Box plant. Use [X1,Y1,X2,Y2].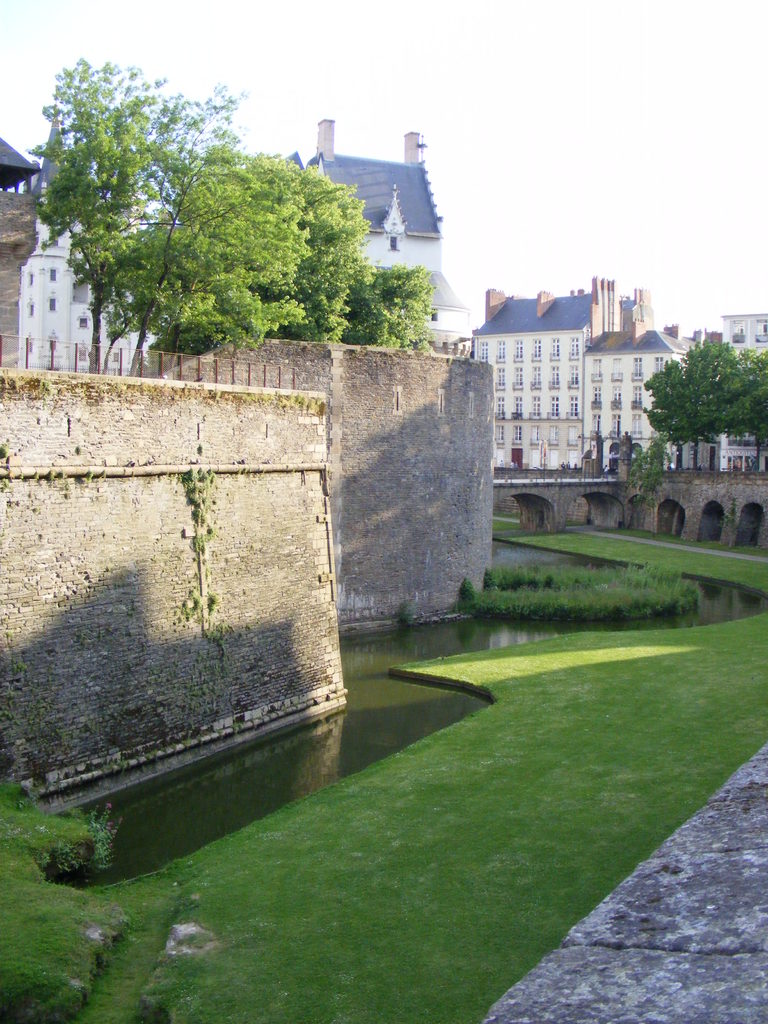
[209,590,217,618].
